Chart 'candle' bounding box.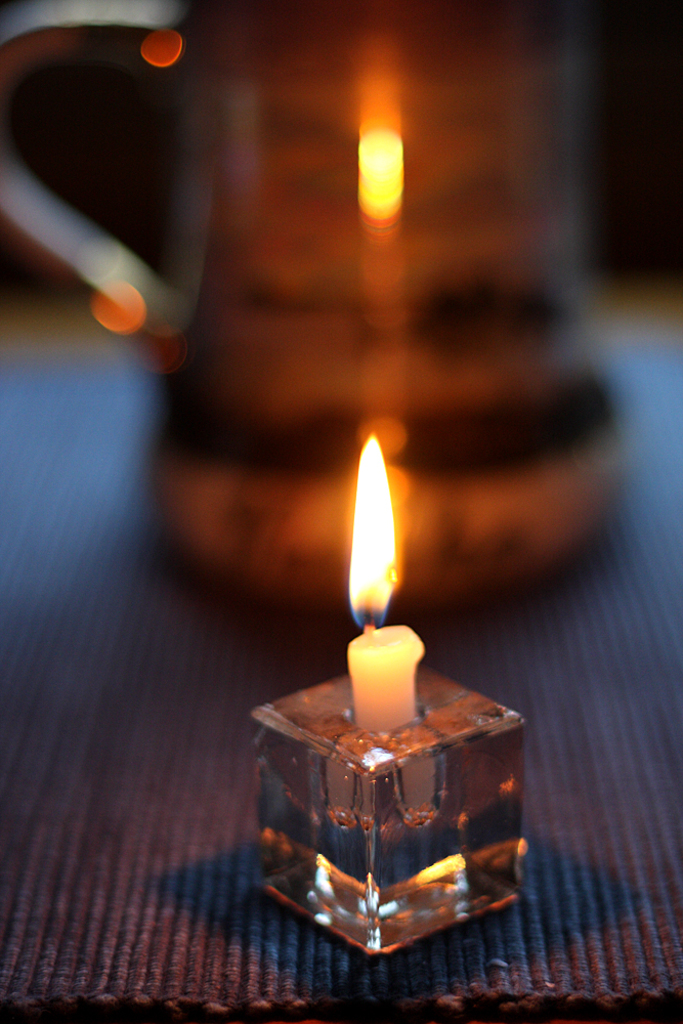
Charted: rect(347, 434, 423, 737).
